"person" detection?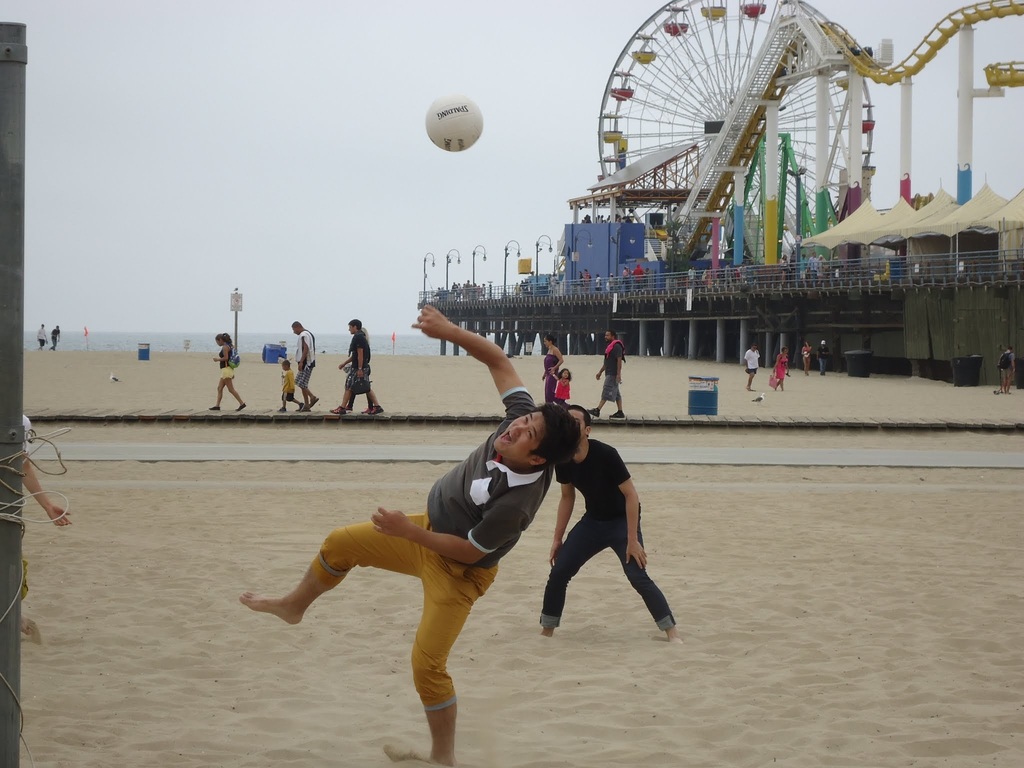
(x1=555, y1=435, x2=685, y2=647)
